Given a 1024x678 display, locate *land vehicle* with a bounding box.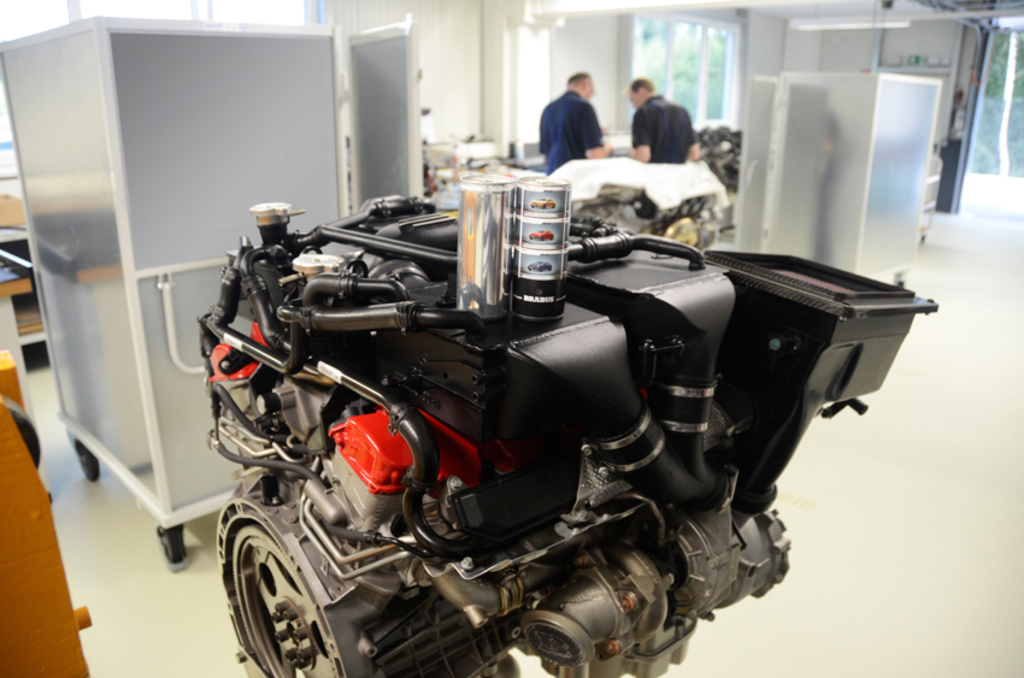
Located: (left=199, top=175, right=937, bottom=677).
